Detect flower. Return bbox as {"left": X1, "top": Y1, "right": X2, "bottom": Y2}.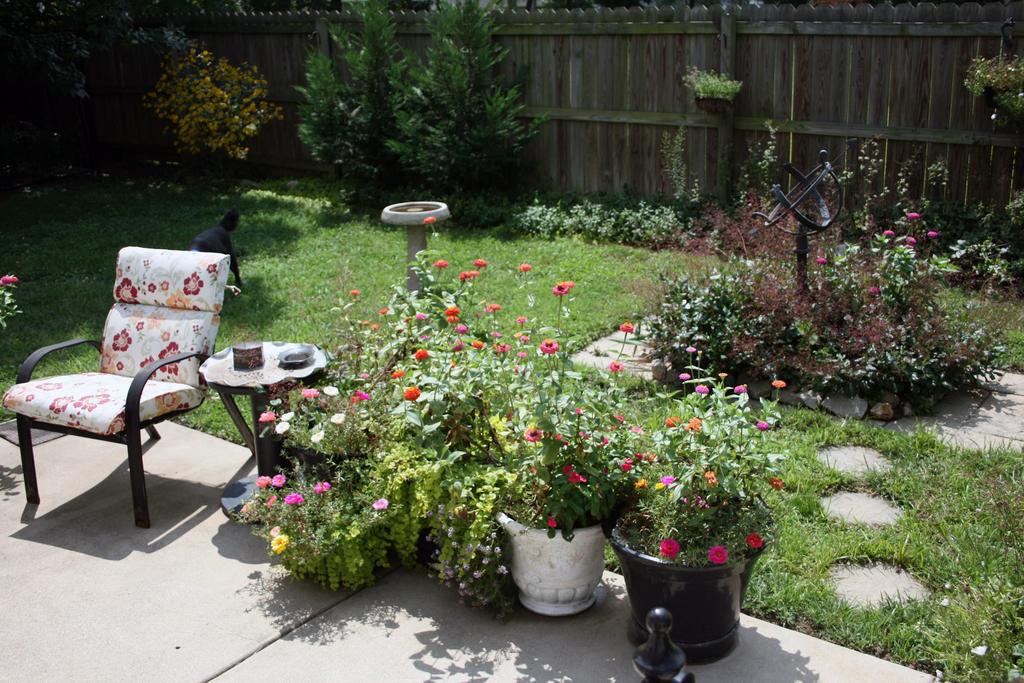
{"left": 442, "top": 304, "right": 461, "bottom": 319}.
